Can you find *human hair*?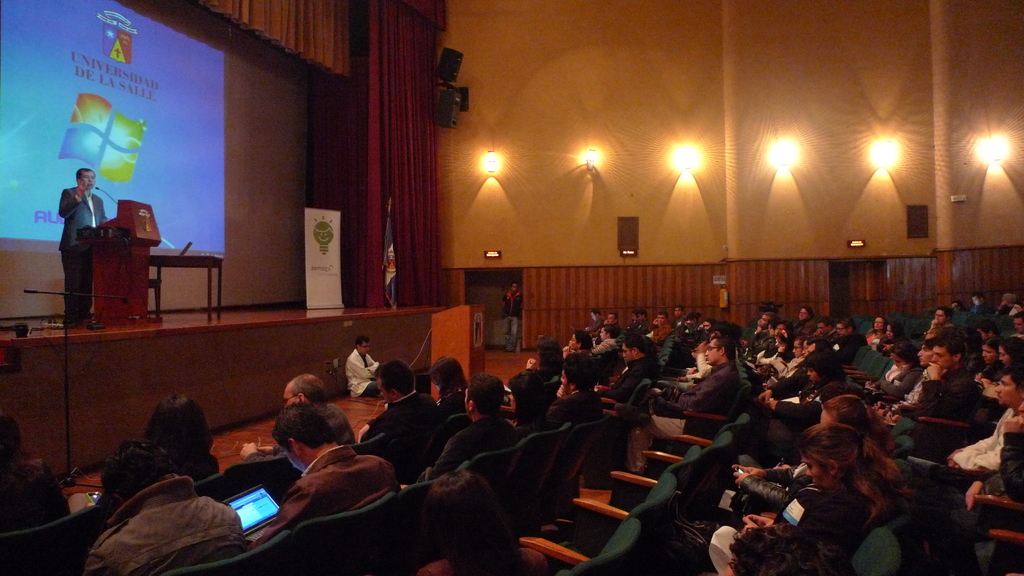
Yes, bounding box: [656, 310, 668, 319].
